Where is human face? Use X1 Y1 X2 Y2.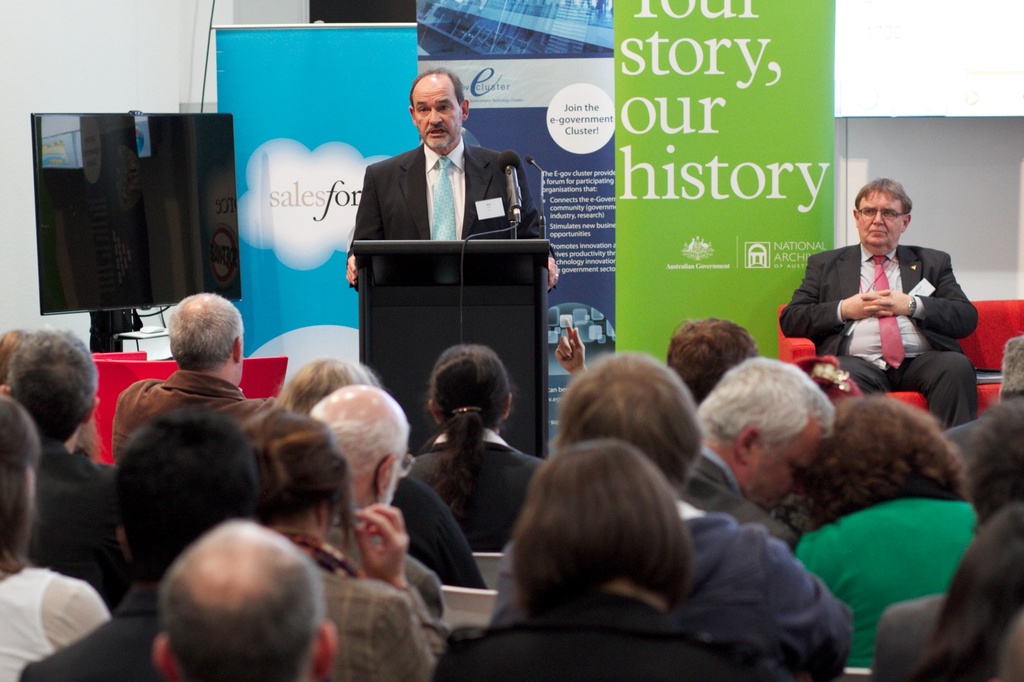
413 81 462 146.
